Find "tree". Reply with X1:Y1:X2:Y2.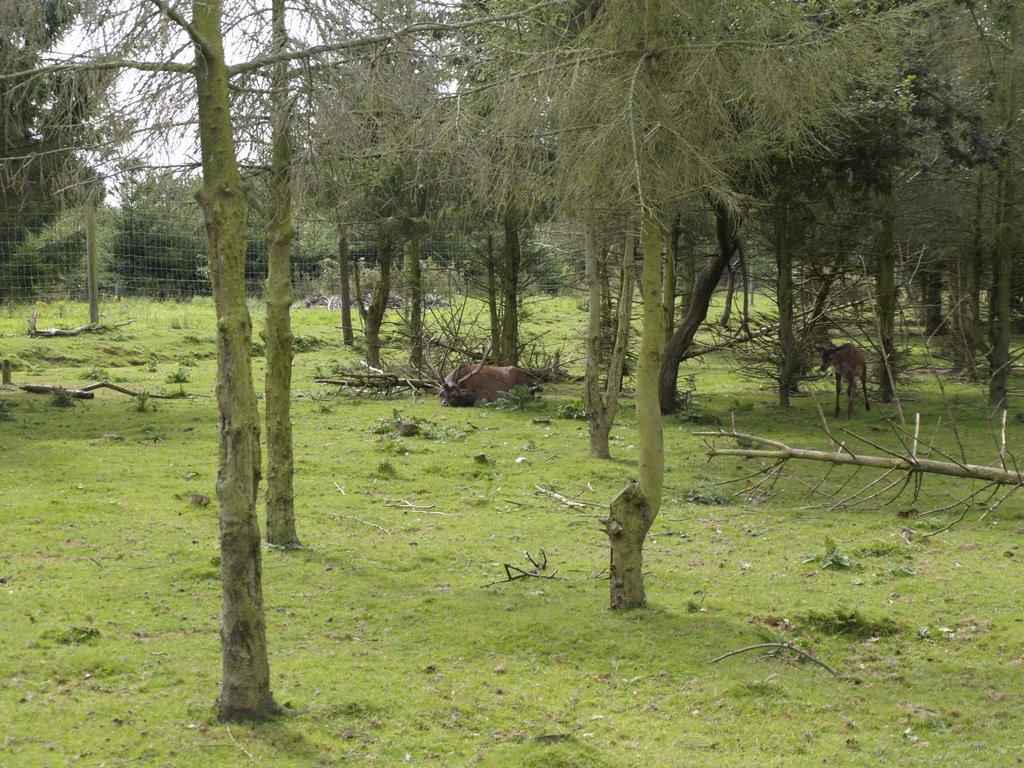
1:0:559:722.
